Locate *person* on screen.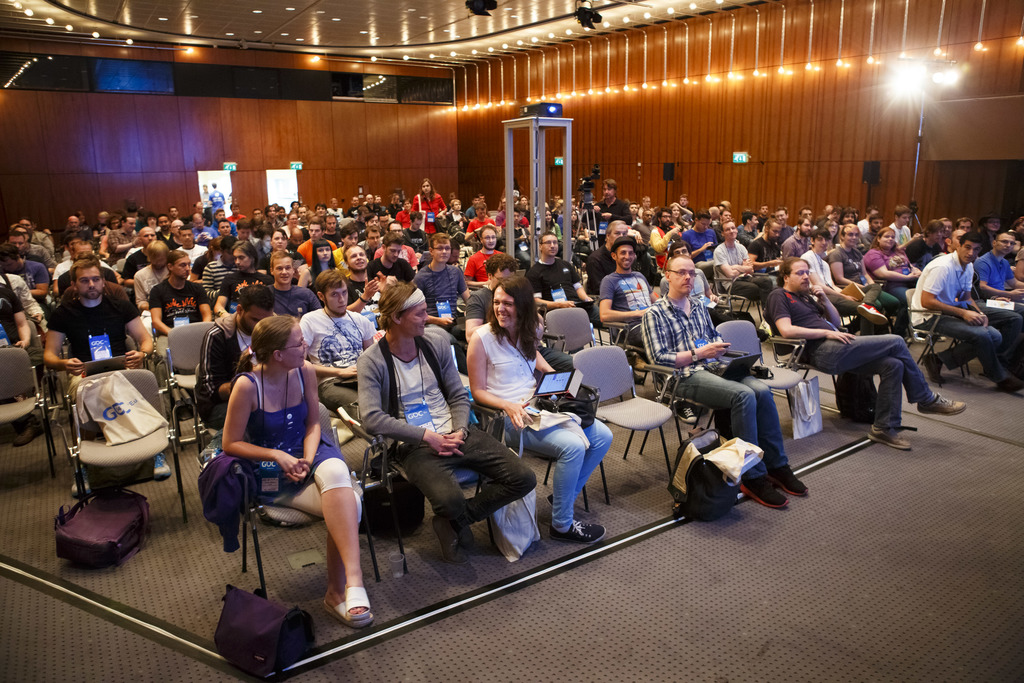
On screen at locate(0, 260, 47, 347).
